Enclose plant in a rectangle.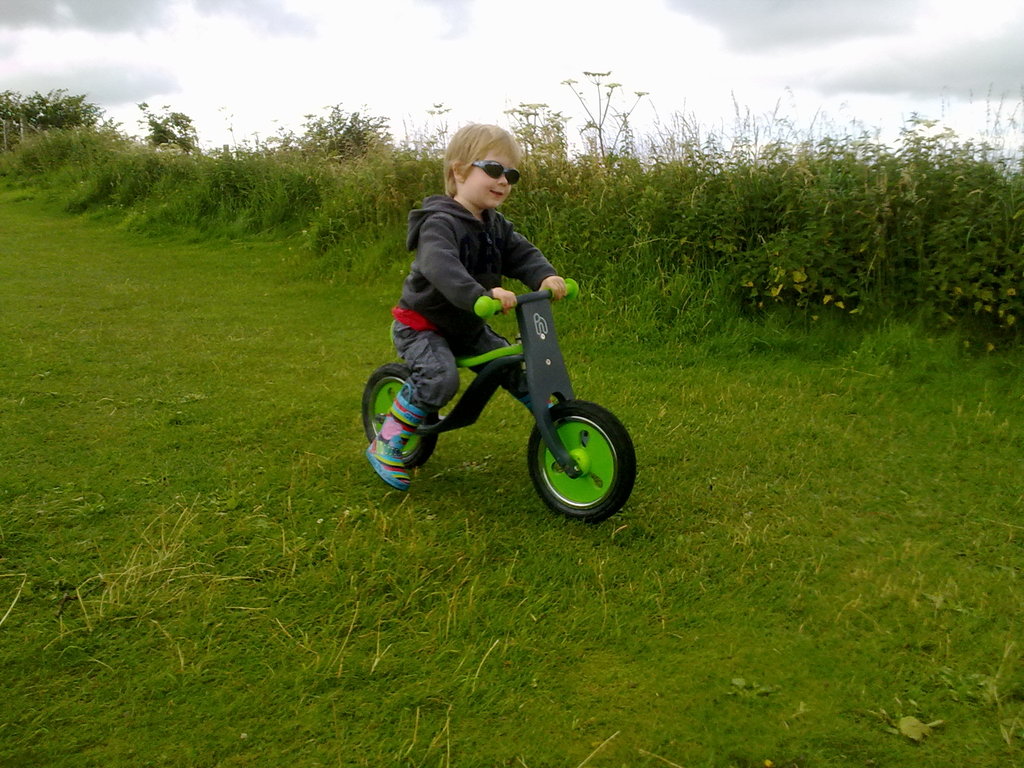
bbox=[0, 103, 1023, 767].
